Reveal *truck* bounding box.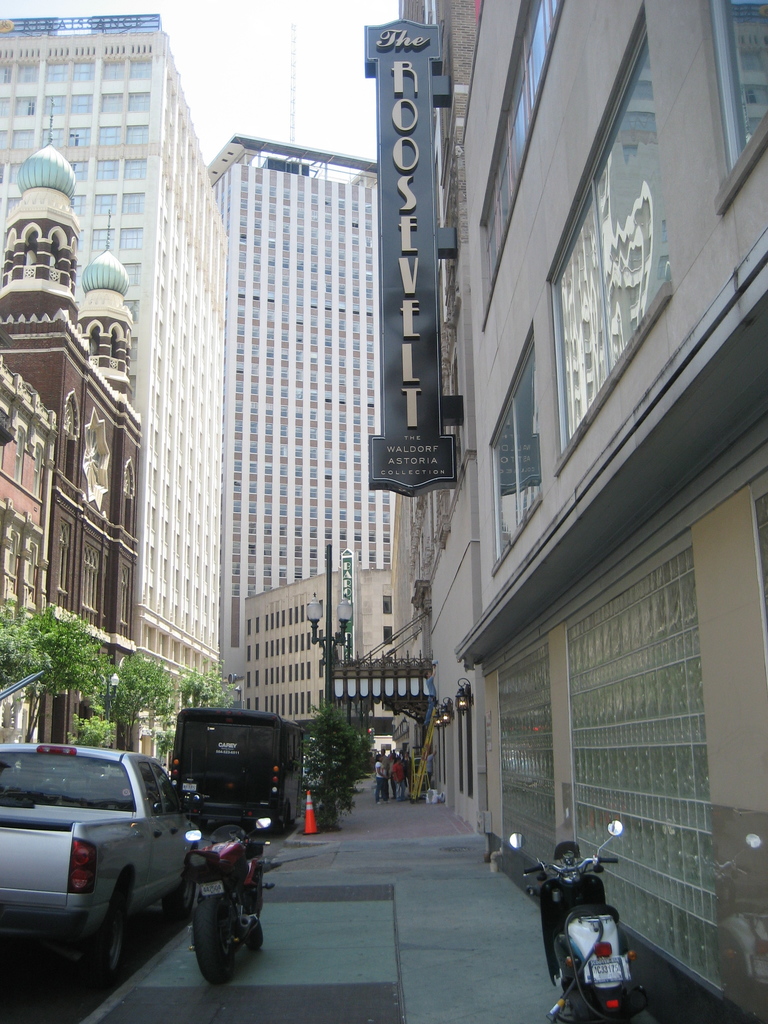
Revealed: (0,749,216,980).
